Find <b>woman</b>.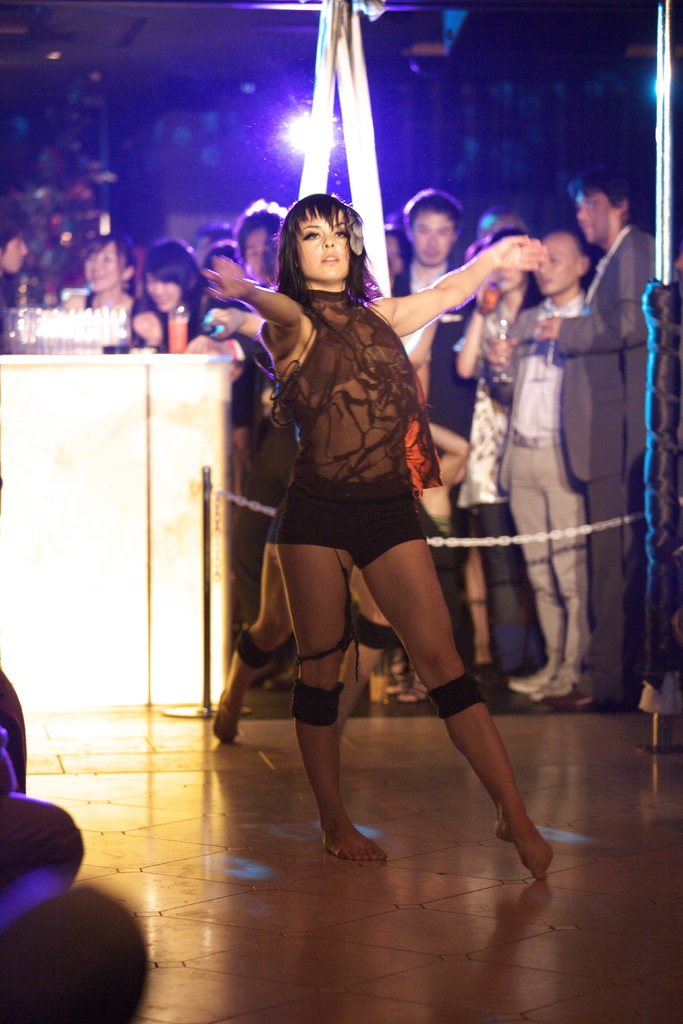
[454,225,543,687].
